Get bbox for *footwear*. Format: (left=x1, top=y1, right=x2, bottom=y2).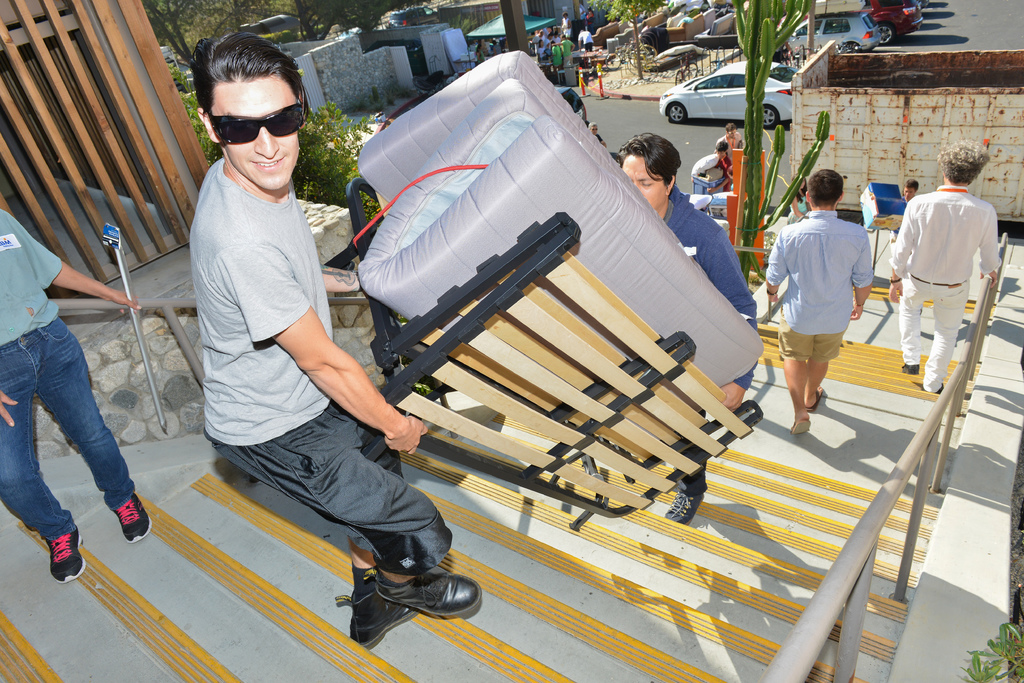
(left=50, top=529, right=90, bottom=582).
